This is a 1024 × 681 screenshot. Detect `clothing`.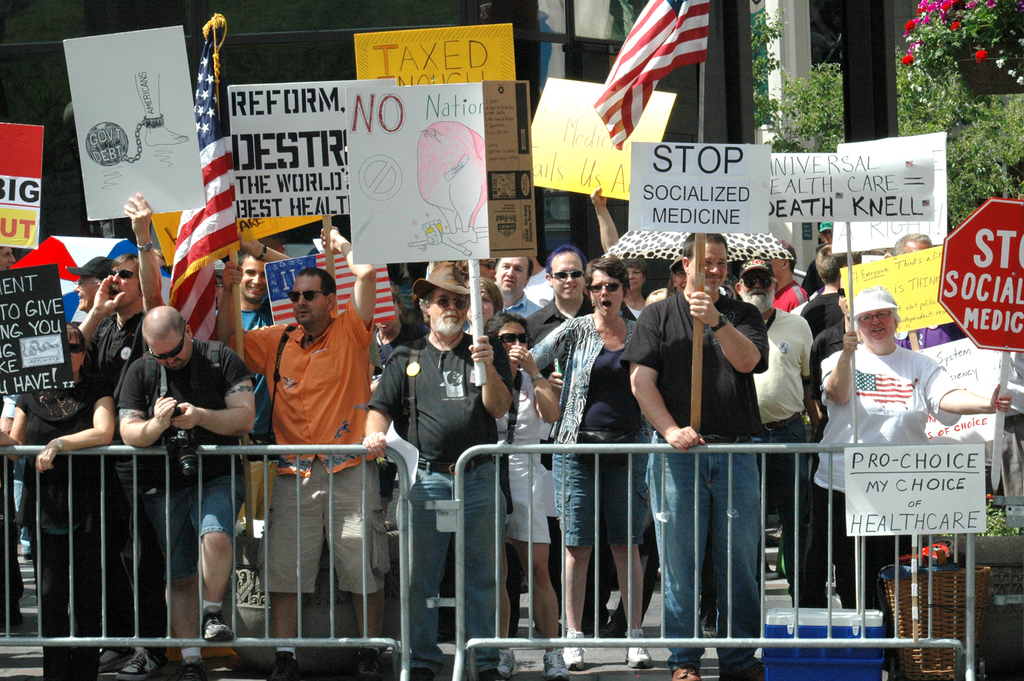
crop(800, 342, 972, 611).
